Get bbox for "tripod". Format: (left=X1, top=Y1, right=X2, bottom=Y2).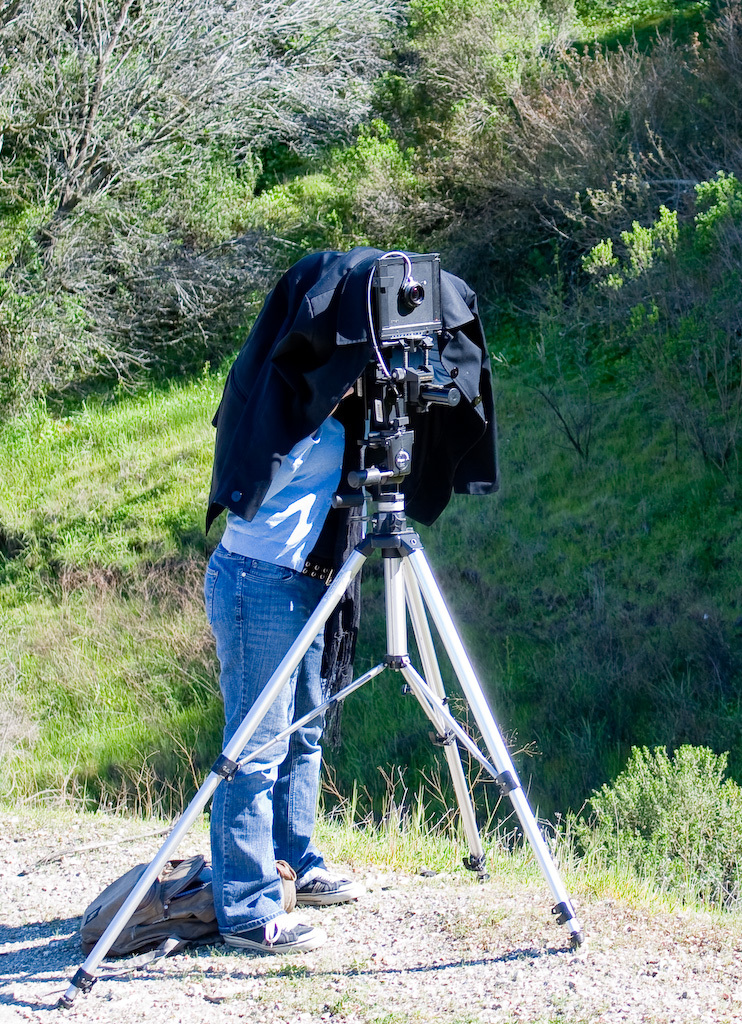
(left=46, top=343, right=583, bottom=1012).
